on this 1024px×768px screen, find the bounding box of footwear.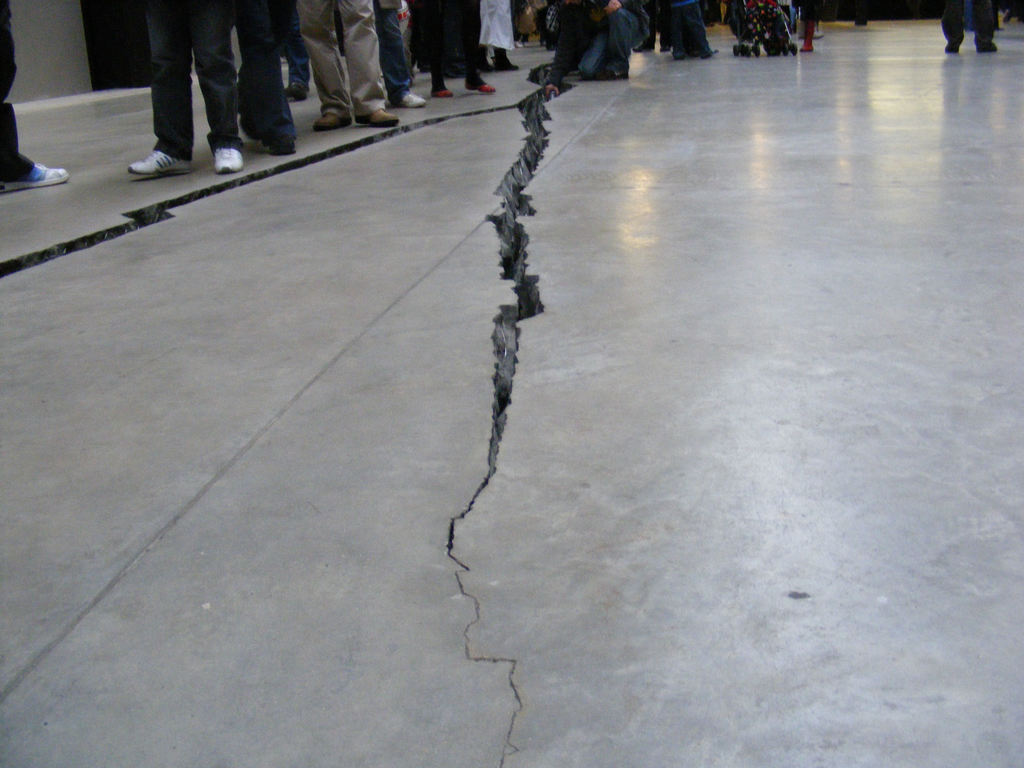
Bounding box: (462,84,498,93).
